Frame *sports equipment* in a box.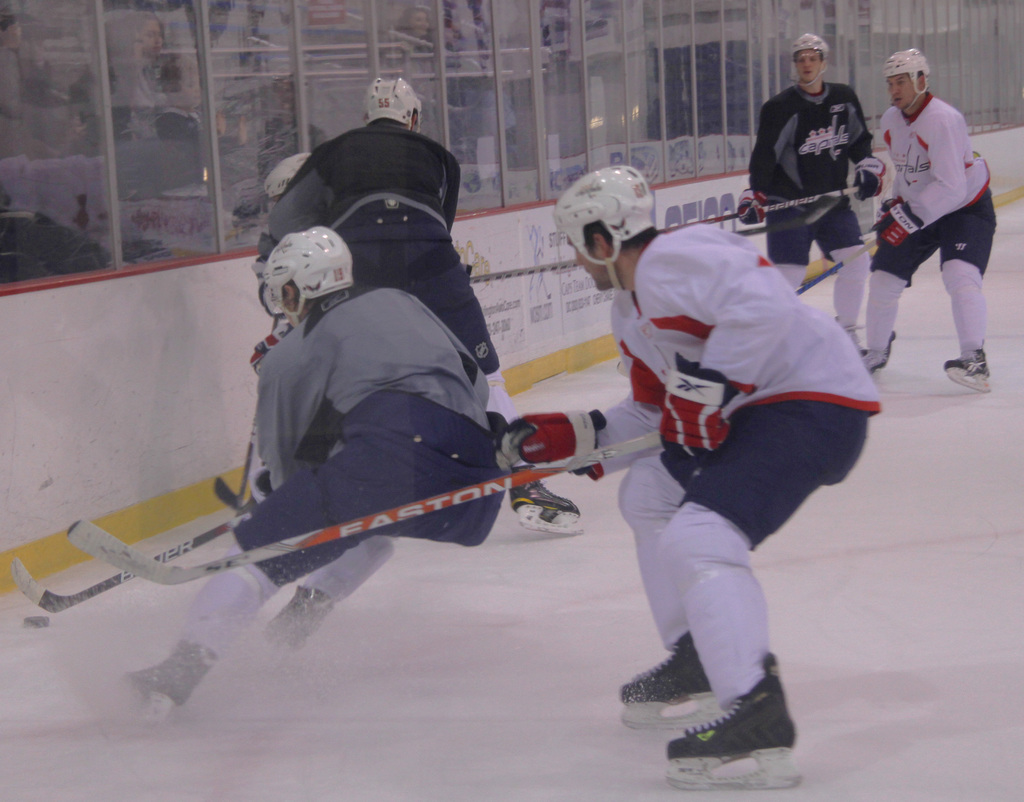
[x1=858, y1=341, x2=890, y2=377].
